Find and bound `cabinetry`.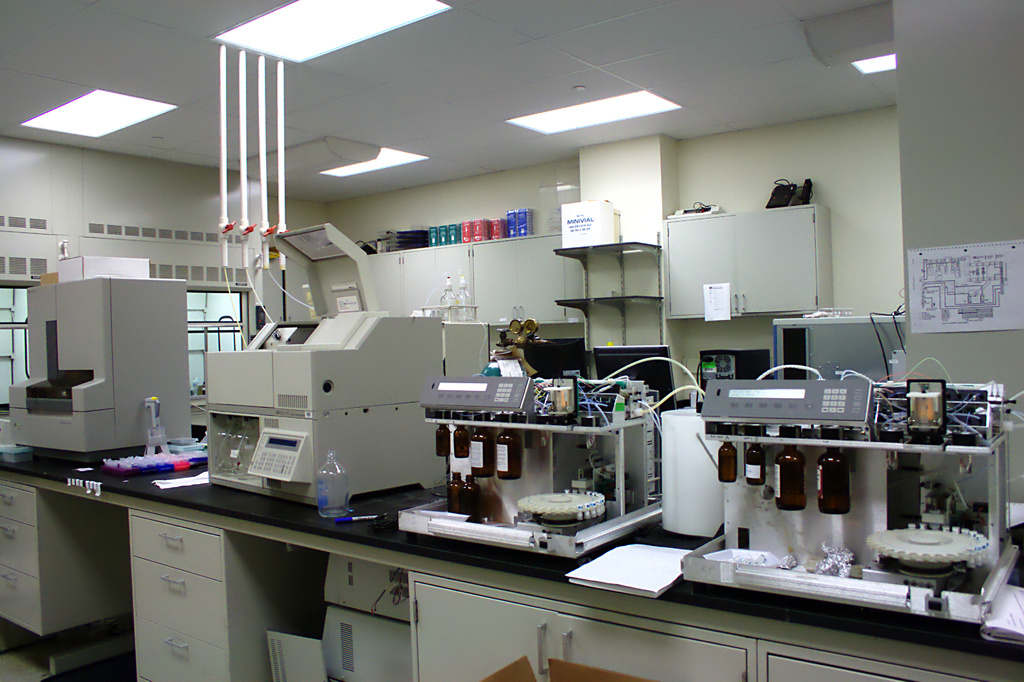
Bound: 0/487/38/530.
